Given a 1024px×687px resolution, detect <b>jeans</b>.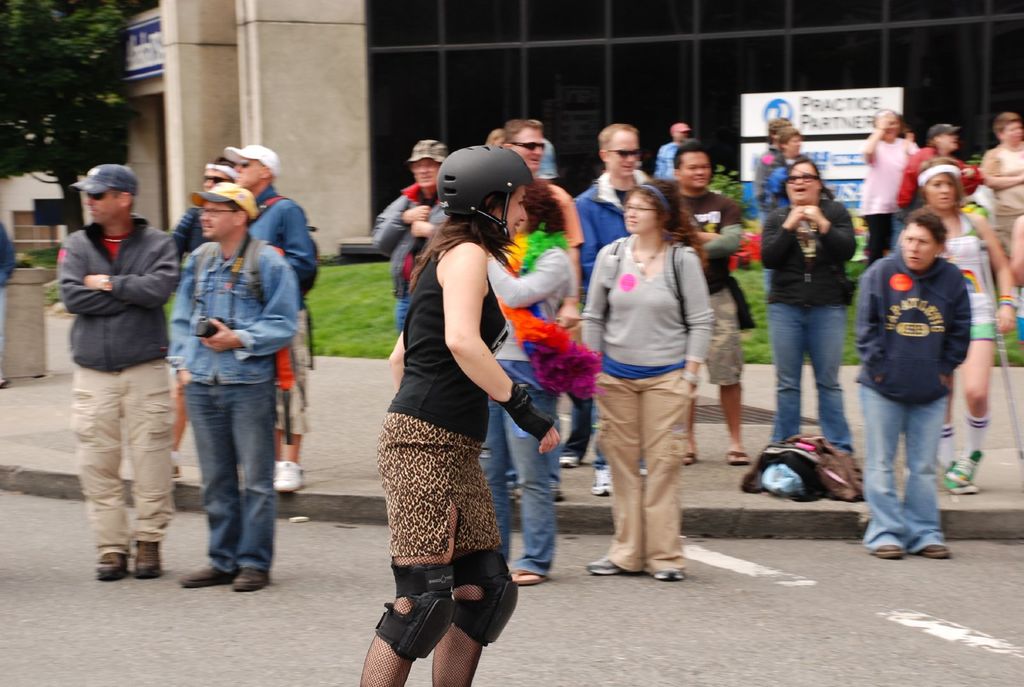
x1=859, y1=384, x2=948, y2=546.
